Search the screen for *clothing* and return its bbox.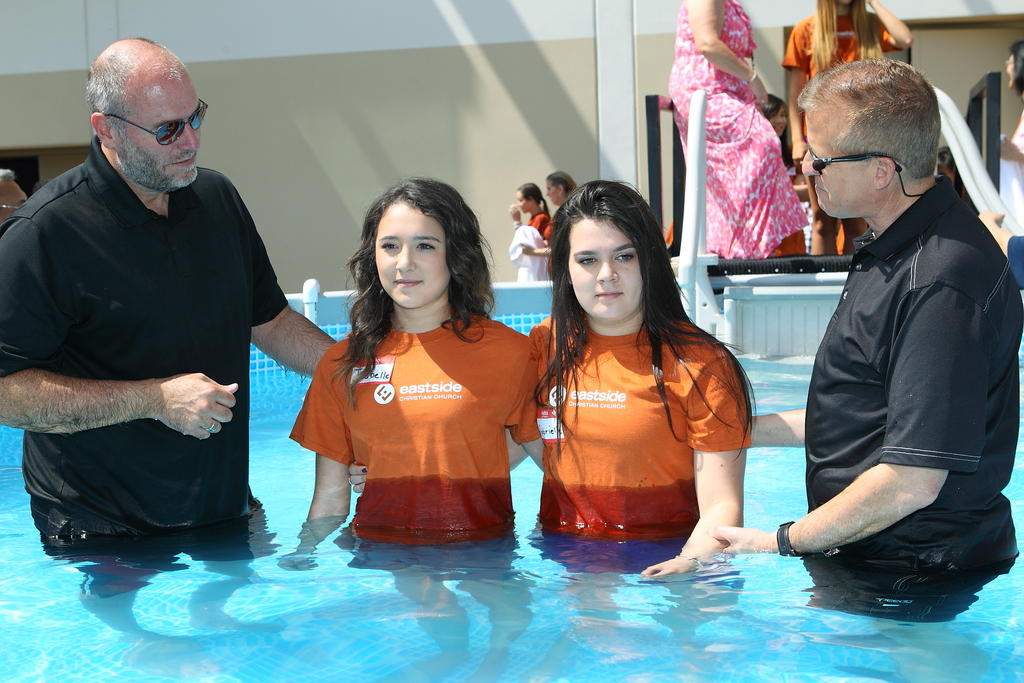
Found: rect(671, 0, 813, 277).
